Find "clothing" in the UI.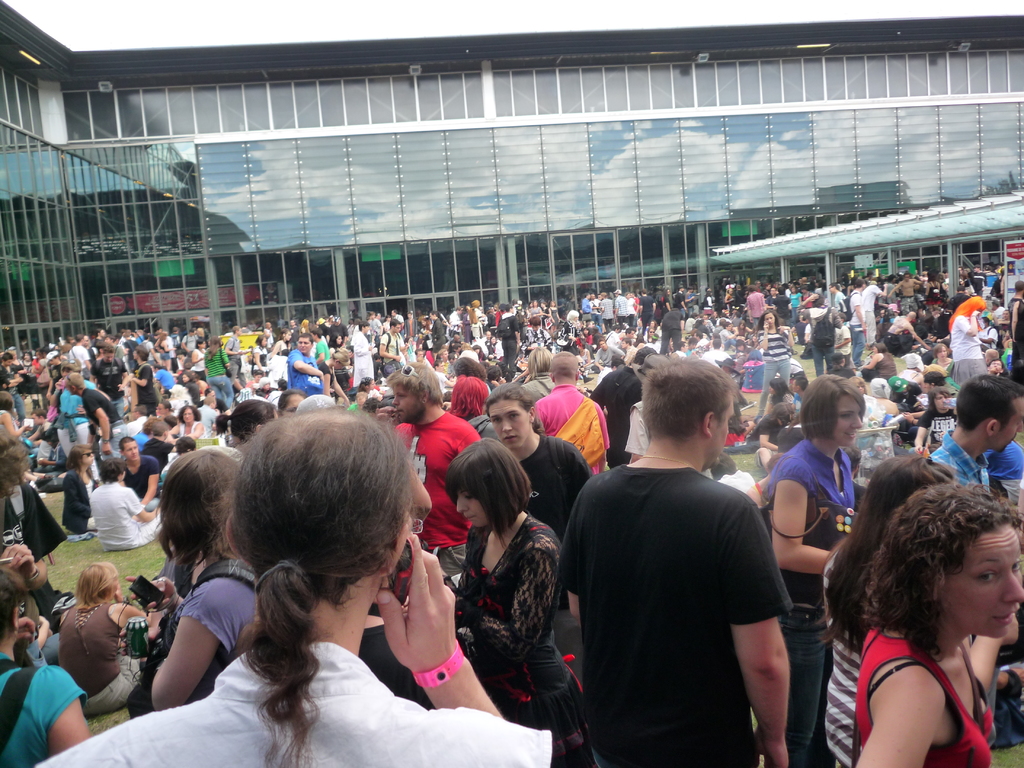
UI element at select_region(353, 330, 374, 388).
